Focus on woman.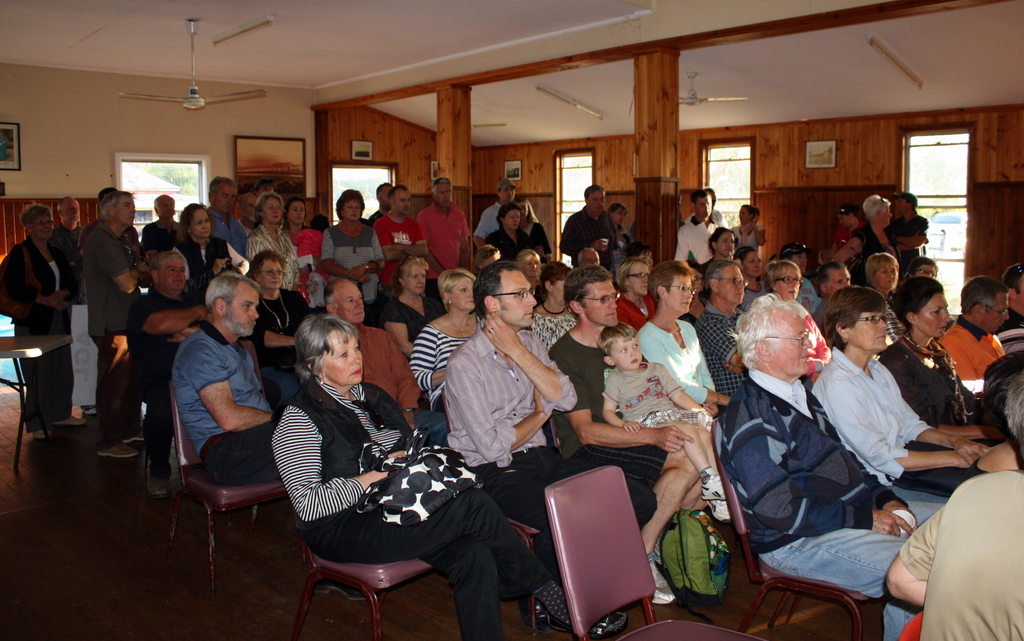
Focused at x1=879, y1=270, x2=1000, y2=450.
